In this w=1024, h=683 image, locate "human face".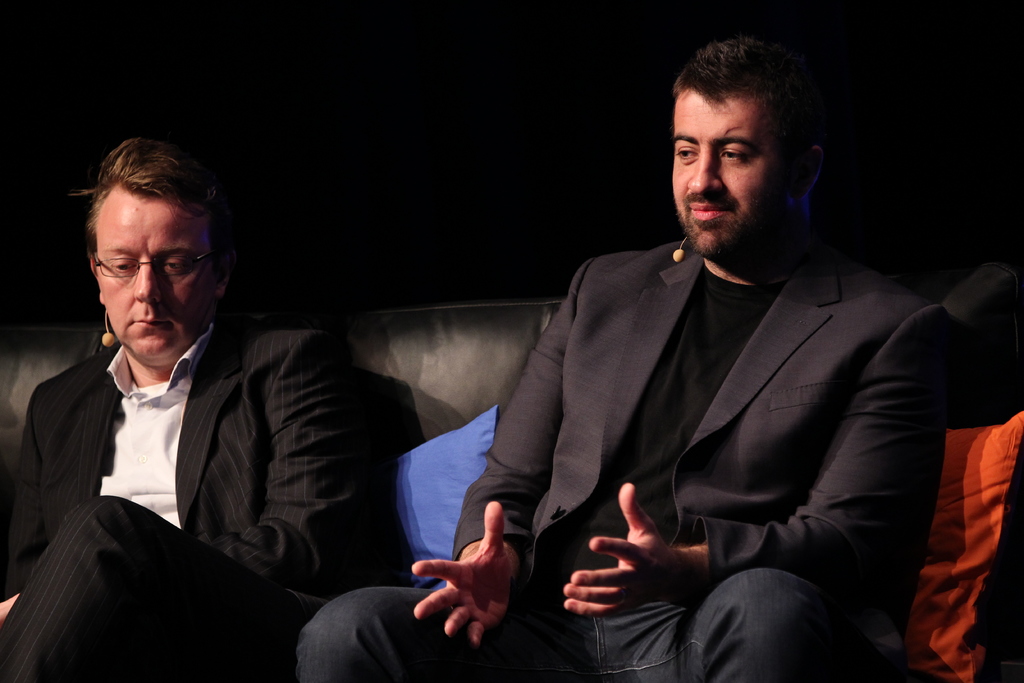
Bounding box: (95,198,214,367).
